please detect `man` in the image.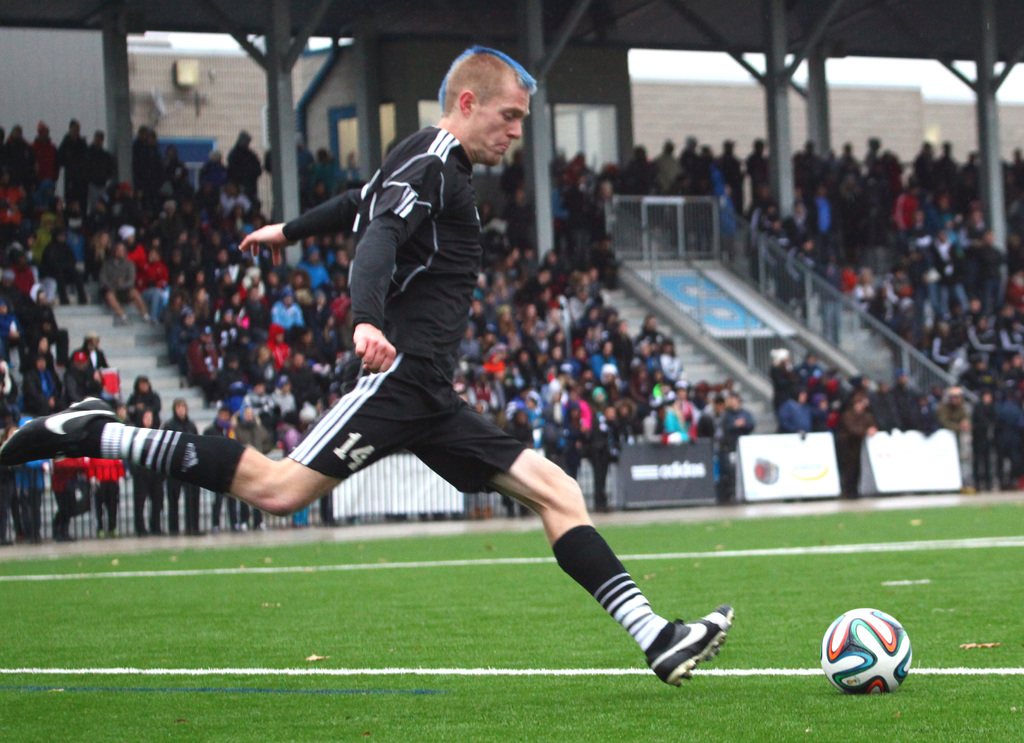
[0,43,737,687].
